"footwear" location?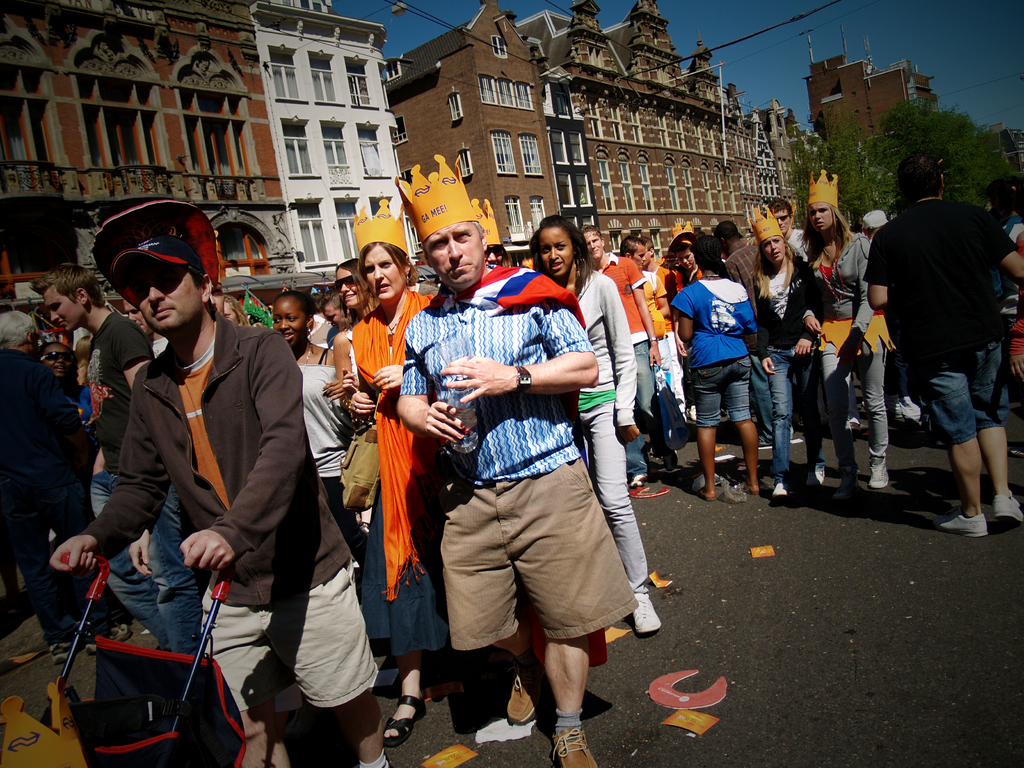
{"left": 550, "top": 730, "right": 602, "bottom": 767}
